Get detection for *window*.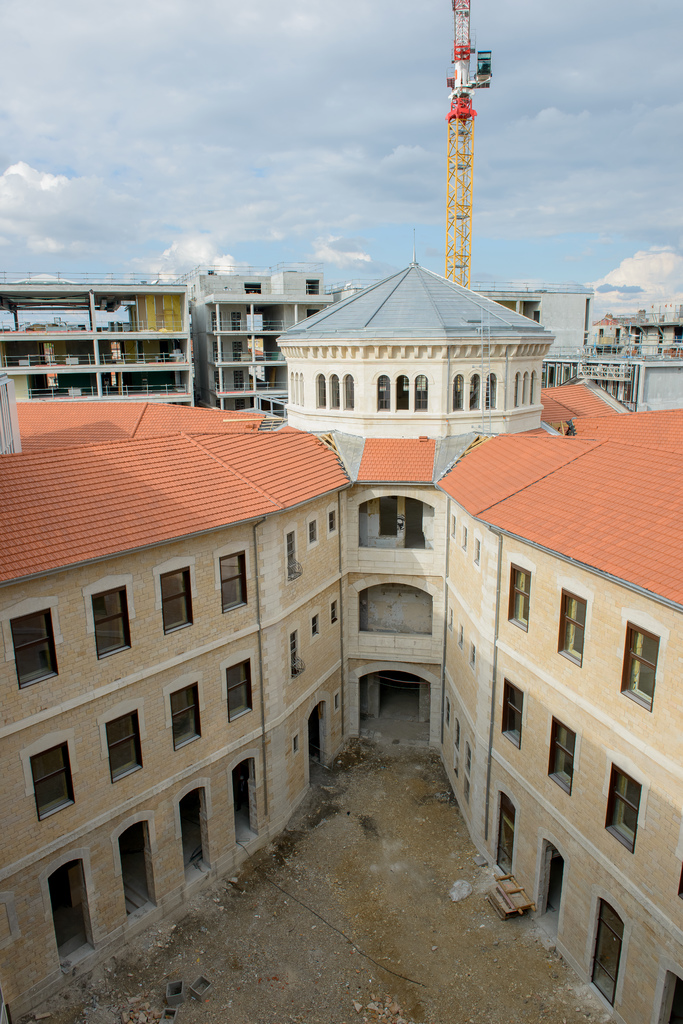
Detection: box=[317, 372, 327, 410].
